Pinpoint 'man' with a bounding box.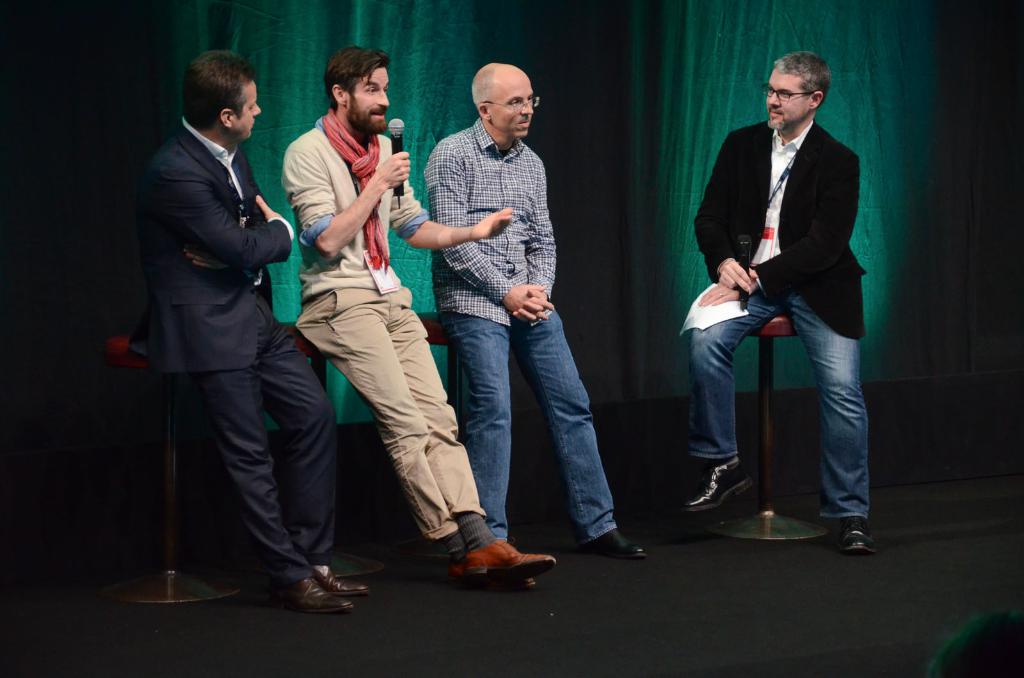
box=[679, 51, 873, 553].
